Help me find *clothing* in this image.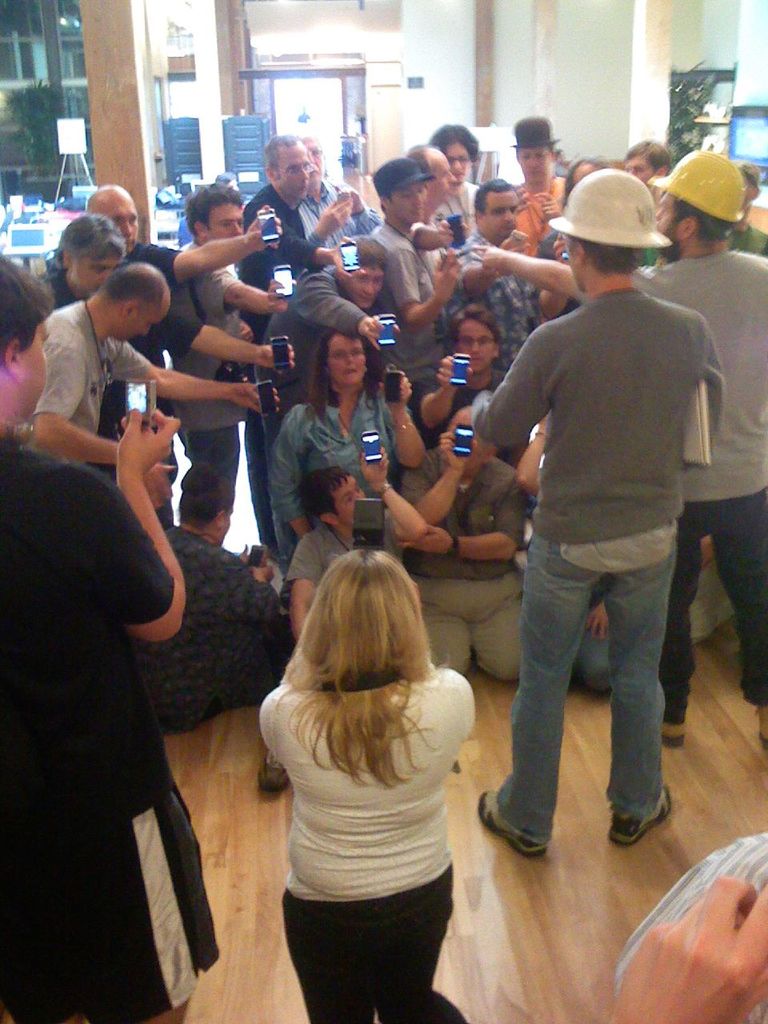
Found it: bbox(134, 524, 295, 728).
